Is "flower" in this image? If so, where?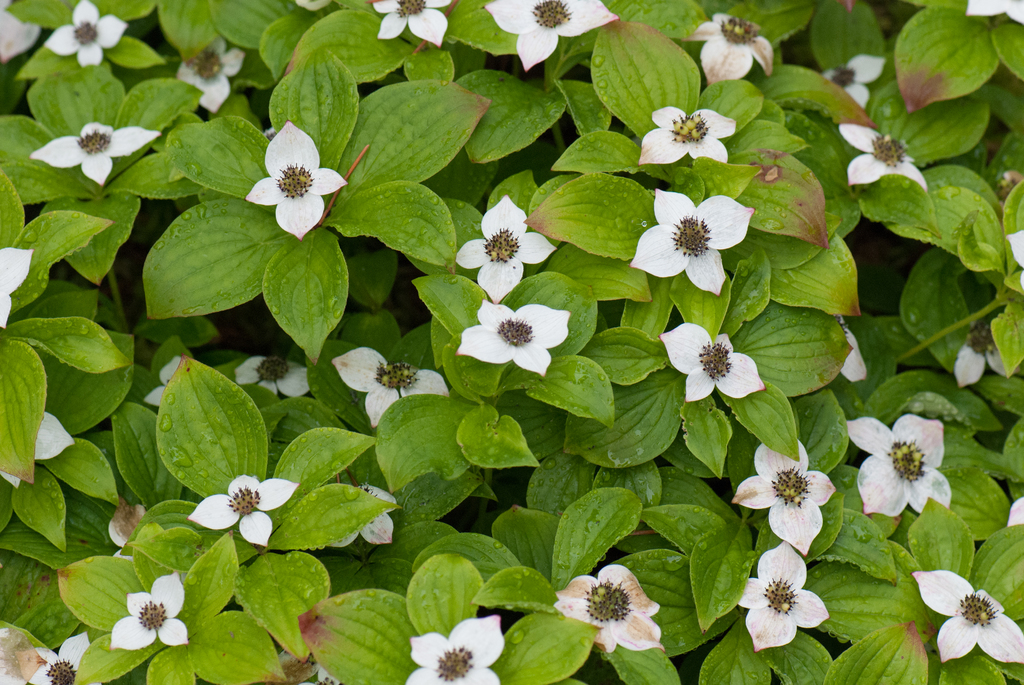
Yes, at (145, 356, 190, 408).
